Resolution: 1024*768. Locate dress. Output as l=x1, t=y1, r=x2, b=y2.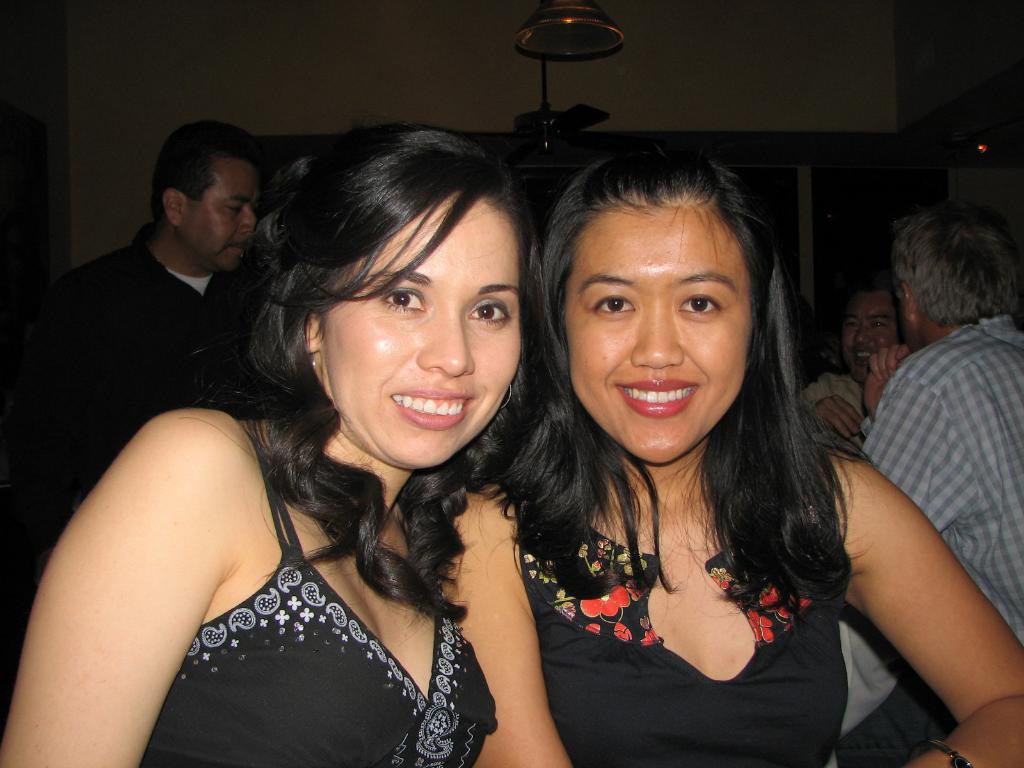
l=521, t=520, r=858, b=759.
